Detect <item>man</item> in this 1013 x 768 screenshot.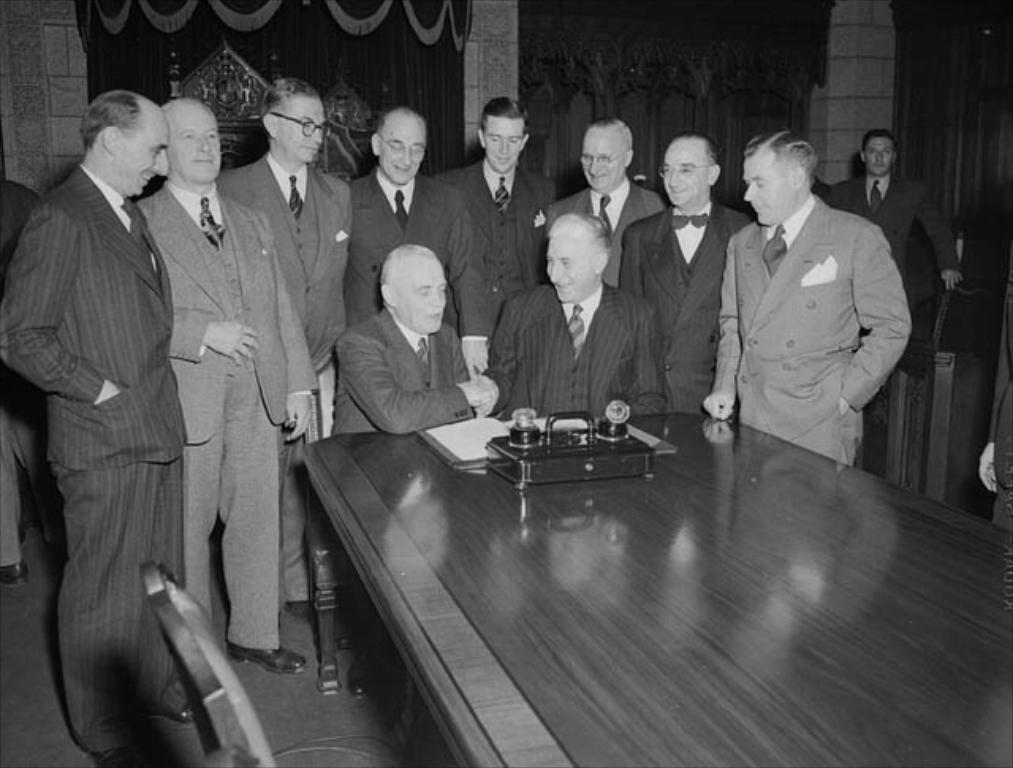
Detection: crop(136, 97, 320, 676).
